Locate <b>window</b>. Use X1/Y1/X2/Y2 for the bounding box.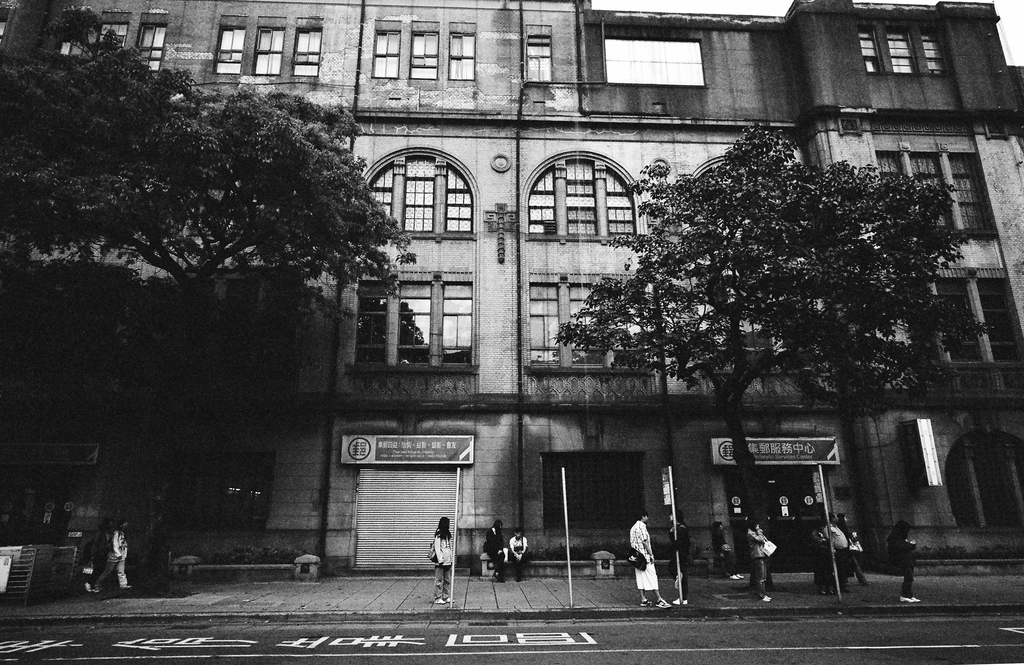
525/38/552/83.
